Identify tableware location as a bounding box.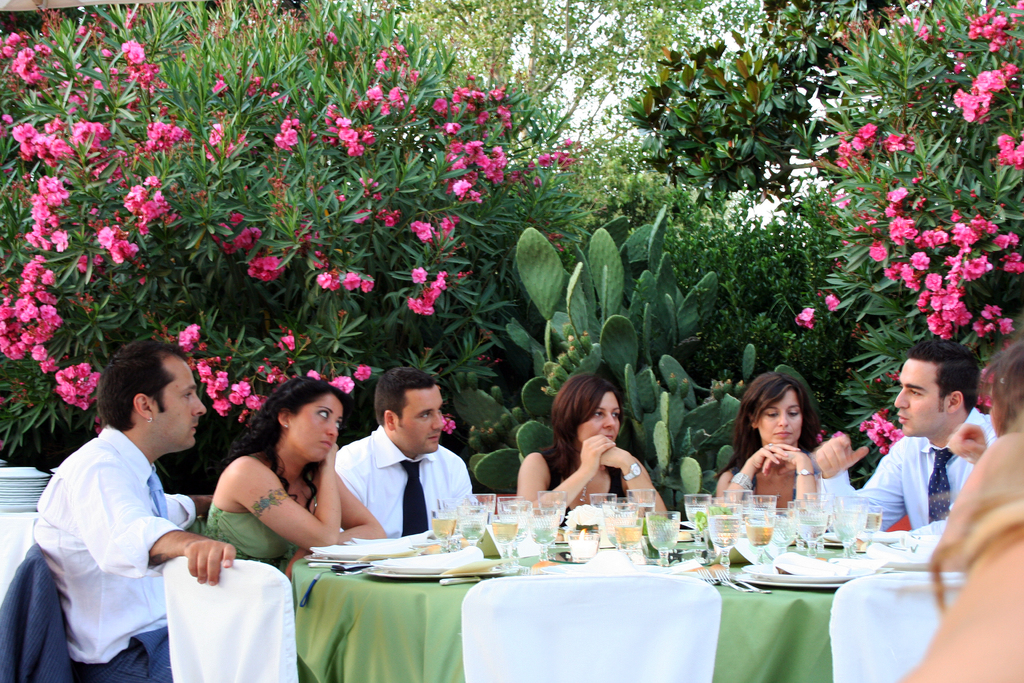
region(706, 503, 742, 581).
